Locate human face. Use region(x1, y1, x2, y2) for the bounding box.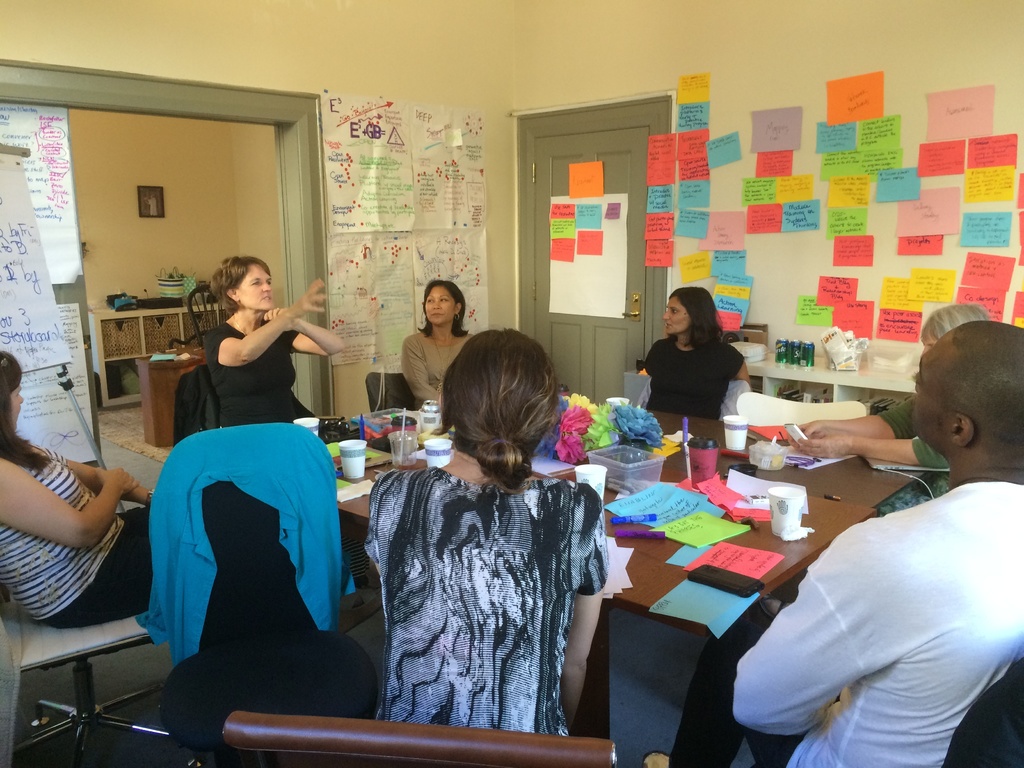
region(915, 335, 954, 433).
